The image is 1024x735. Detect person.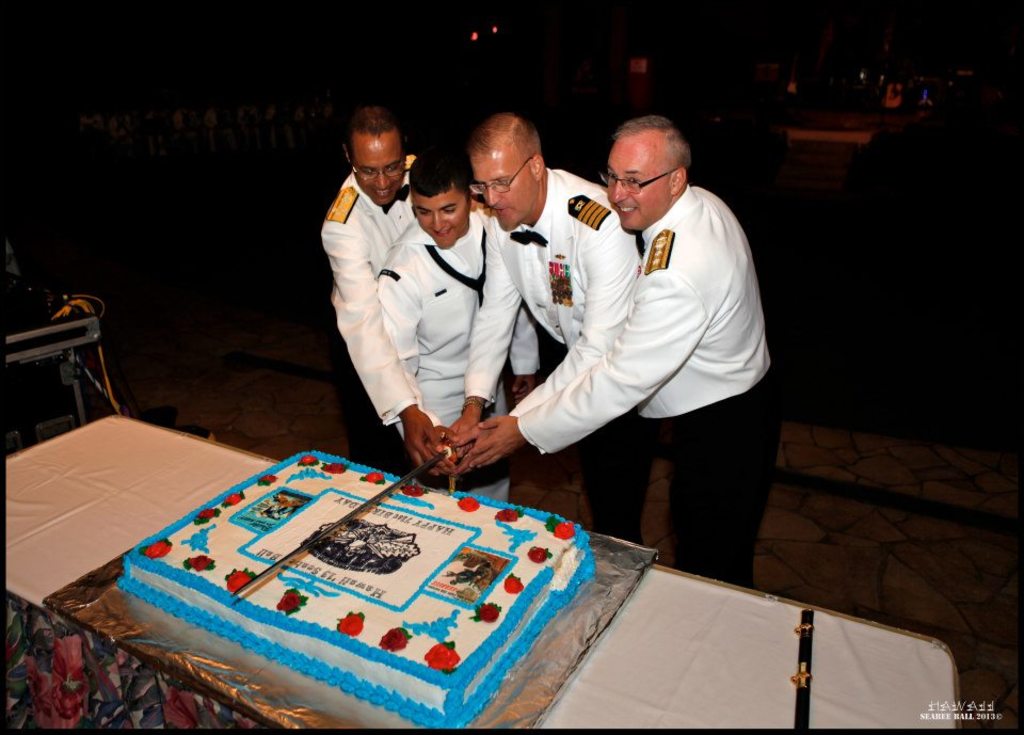
Detection: 304 110 448 475.
